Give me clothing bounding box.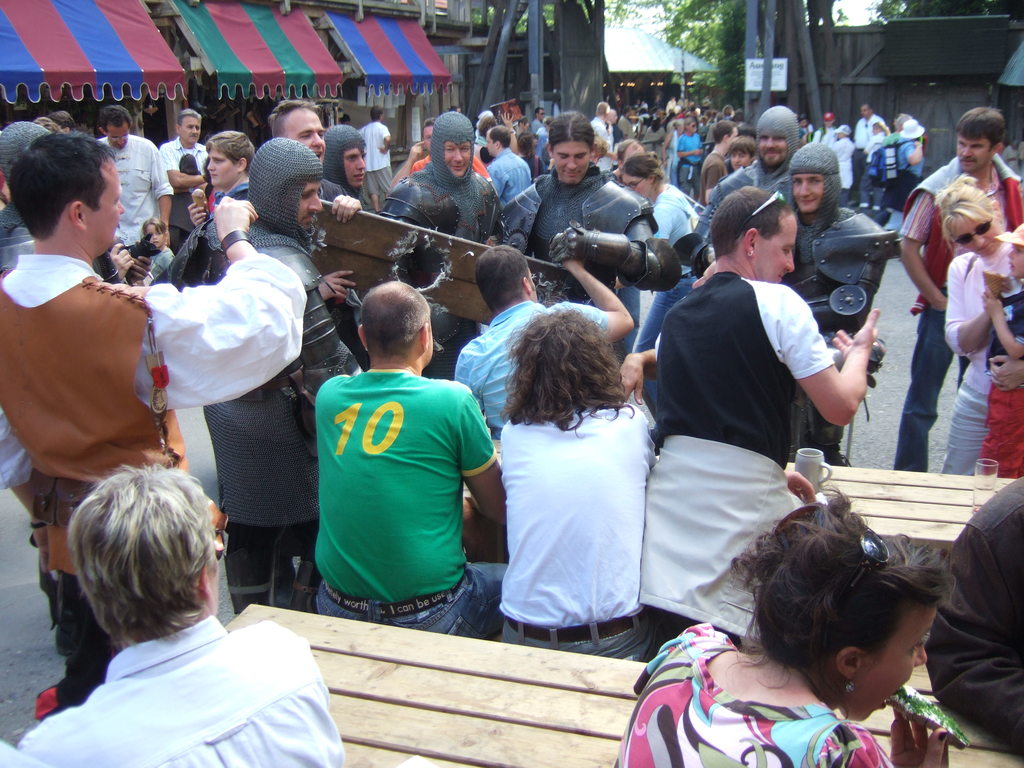
Rect(0, 252, 305, 708).
